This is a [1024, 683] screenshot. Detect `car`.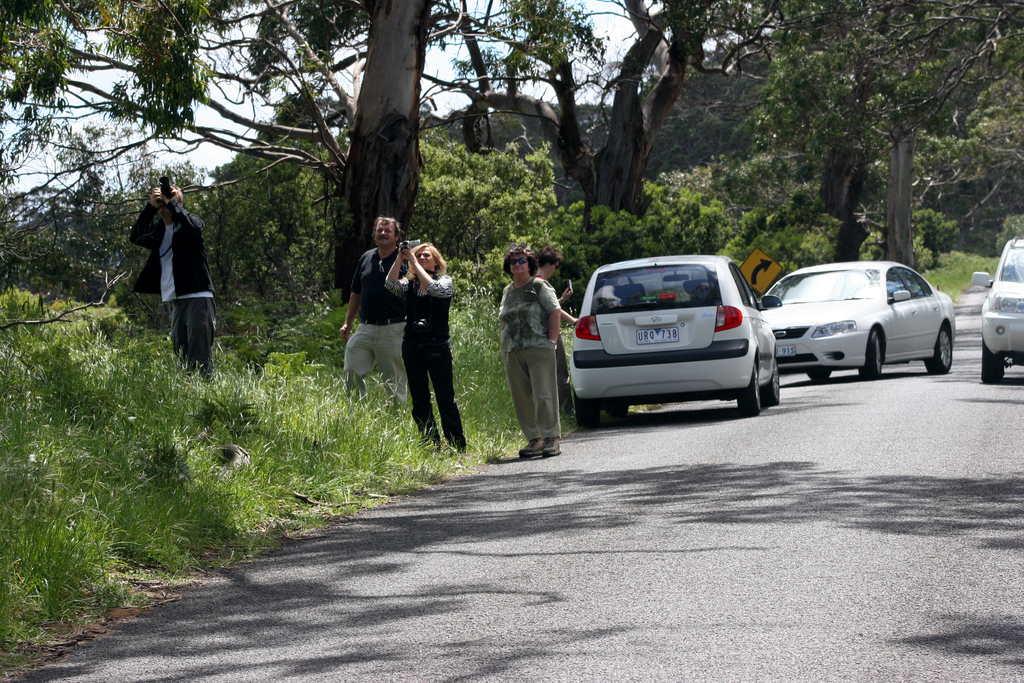
(965,233,1023,384).
